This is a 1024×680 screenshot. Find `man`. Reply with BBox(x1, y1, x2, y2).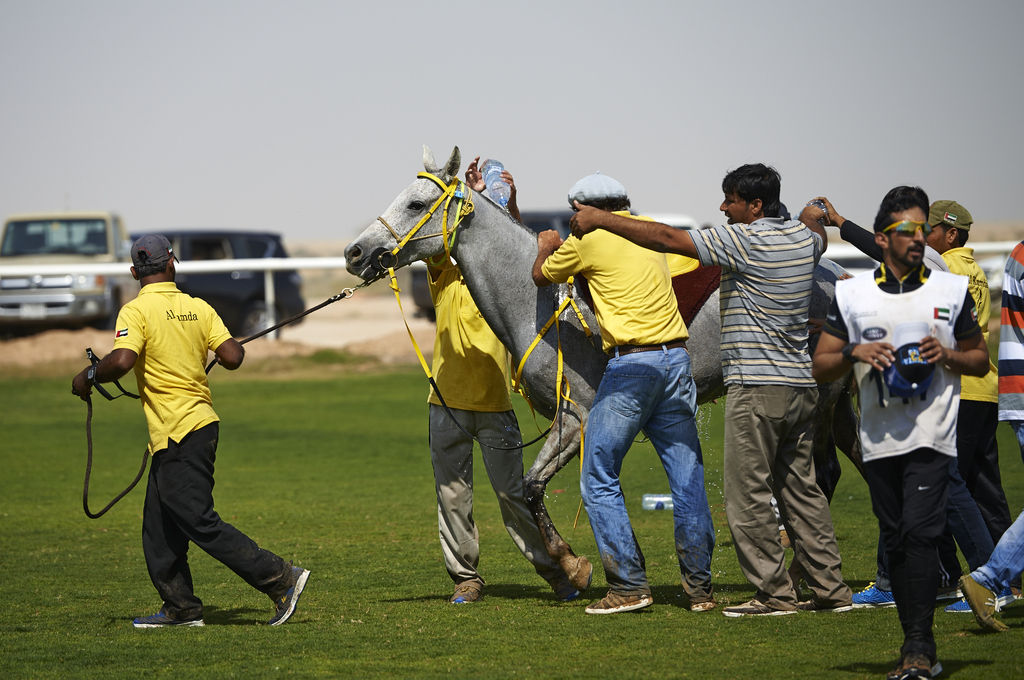
BBox(808, 191, 1015, 625).
